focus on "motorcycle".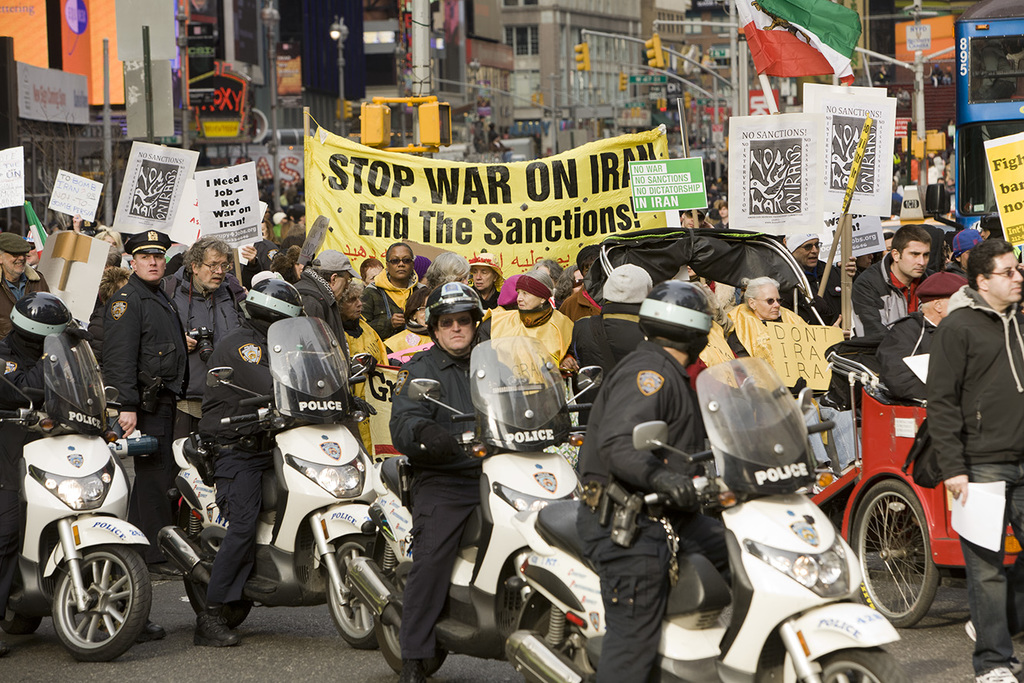
Focused at (502,360,917,682).
